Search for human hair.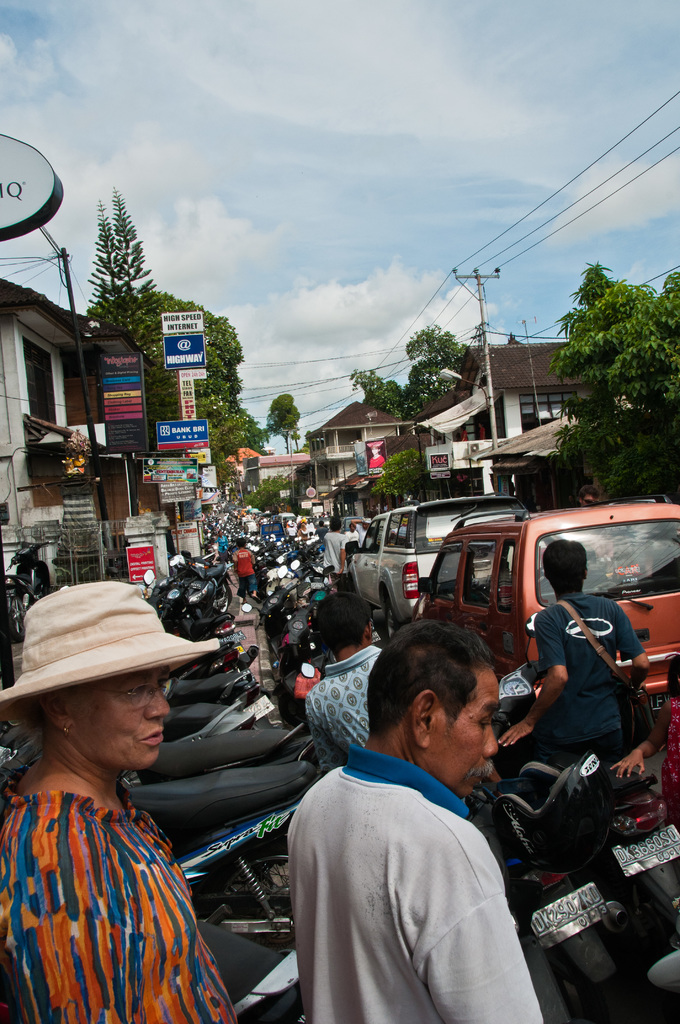
Found at detection(543, 536, 588, 598).
